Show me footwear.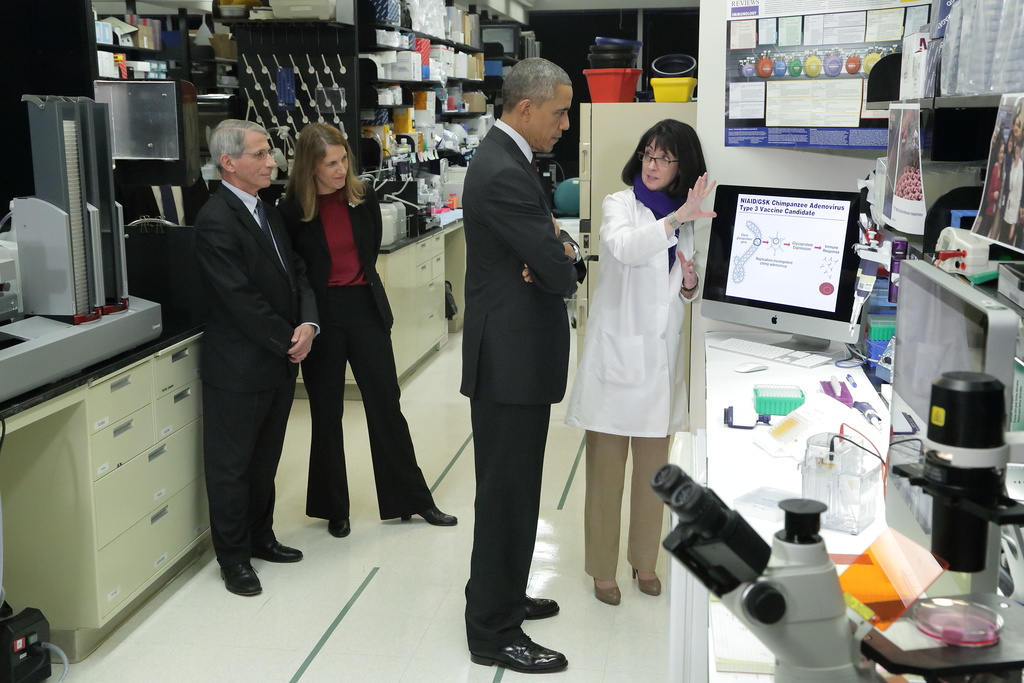
footwear is here: 331, 511, 351, 539.
